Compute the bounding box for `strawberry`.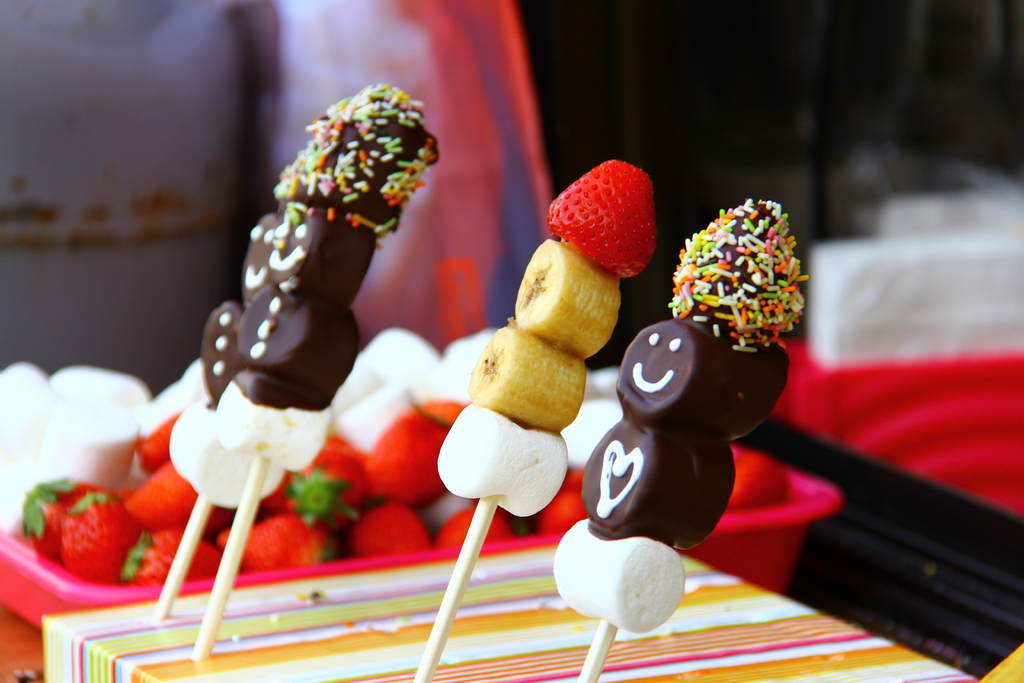
bbox(431, 505, 514, 551).
